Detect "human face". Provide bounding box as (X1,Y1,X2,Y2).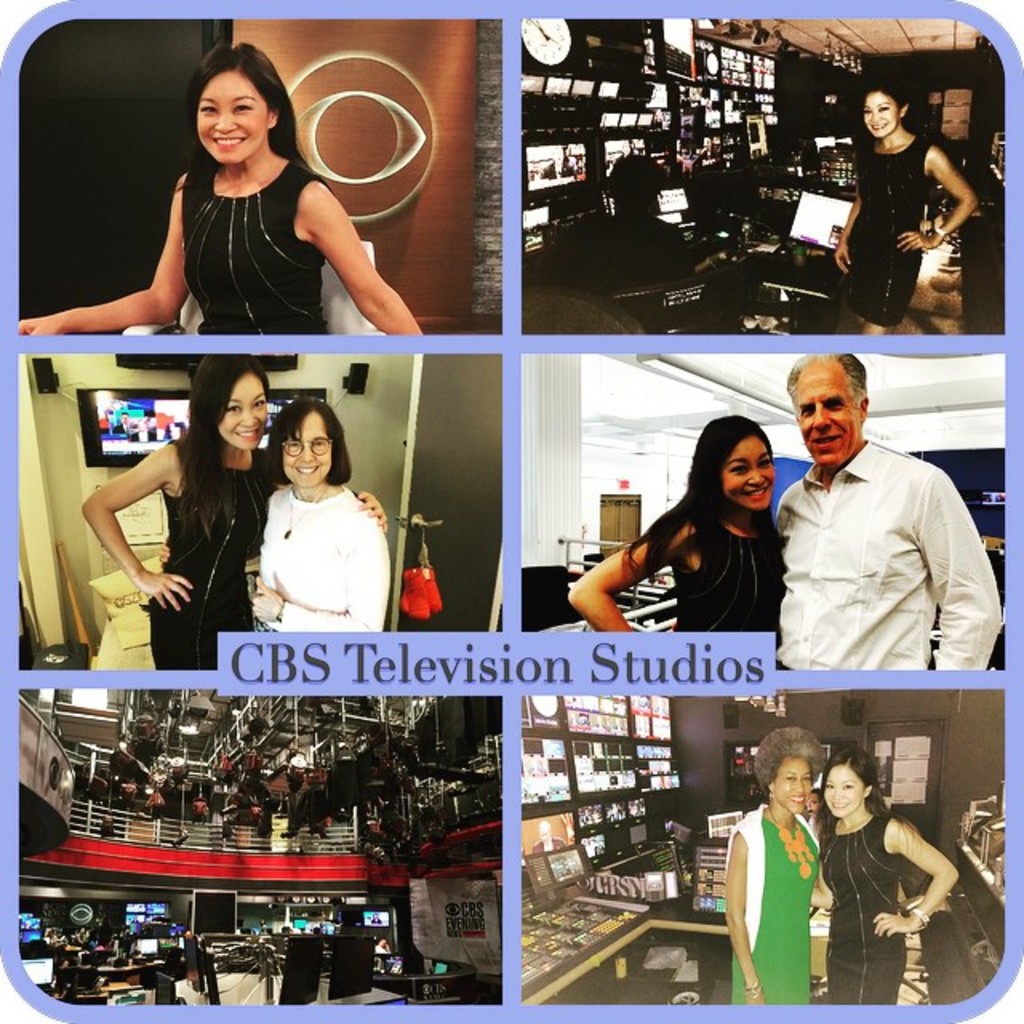
(280,408,331,488).
